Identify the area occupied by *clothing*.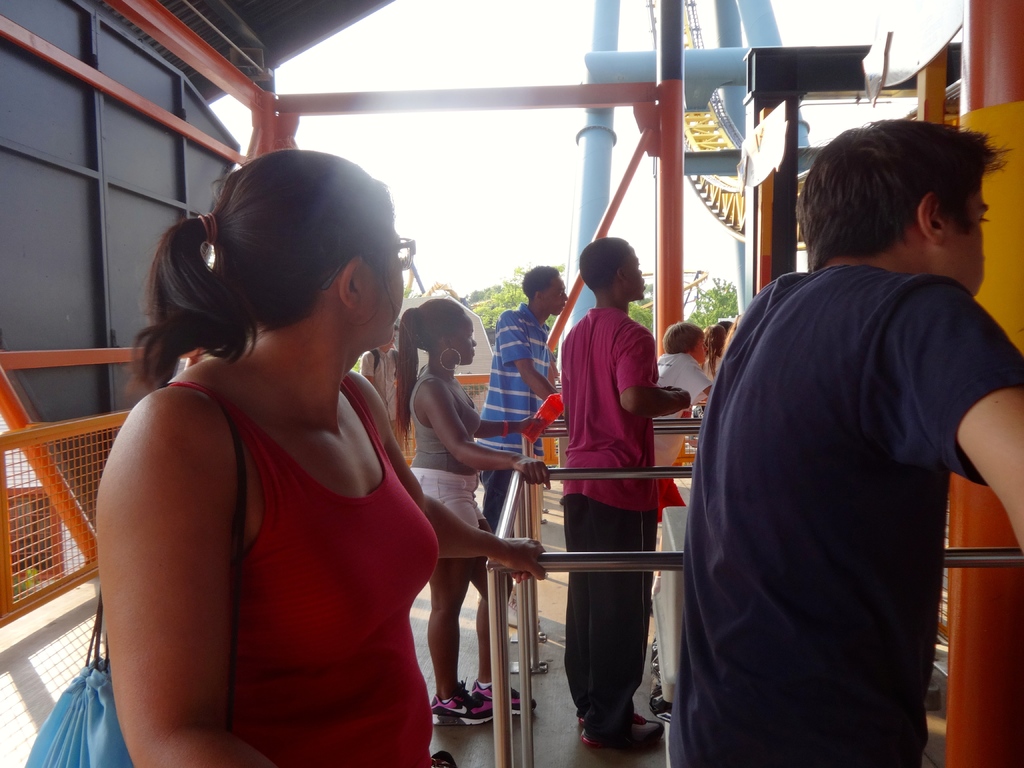
Area: 472:297:556:541.
